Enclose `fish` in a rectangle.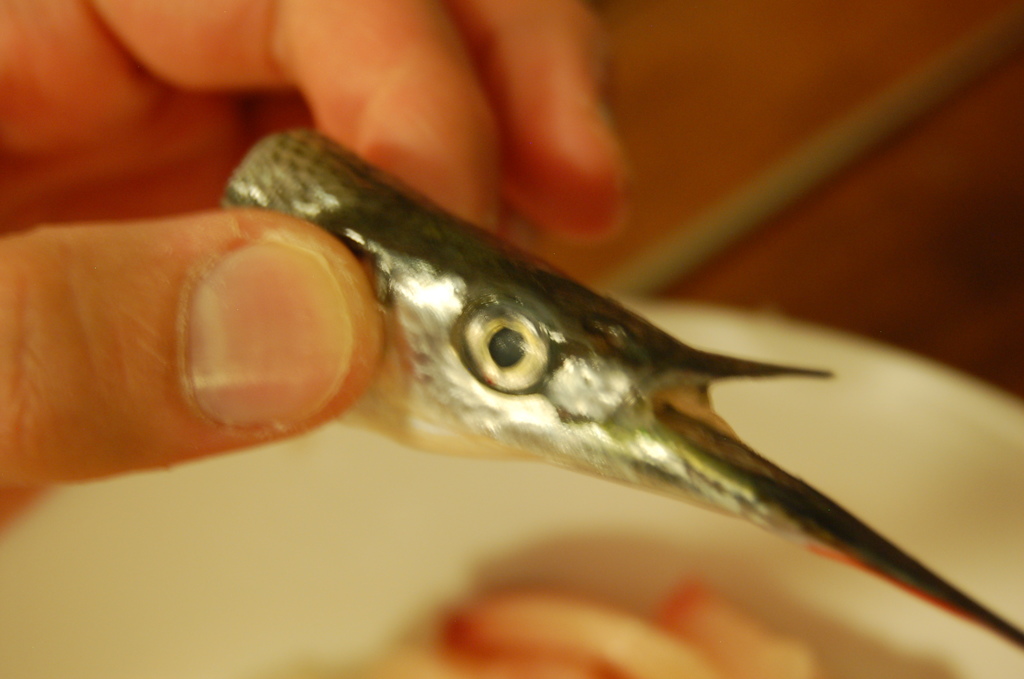
bbox=(218, 113, 1021, 652).
